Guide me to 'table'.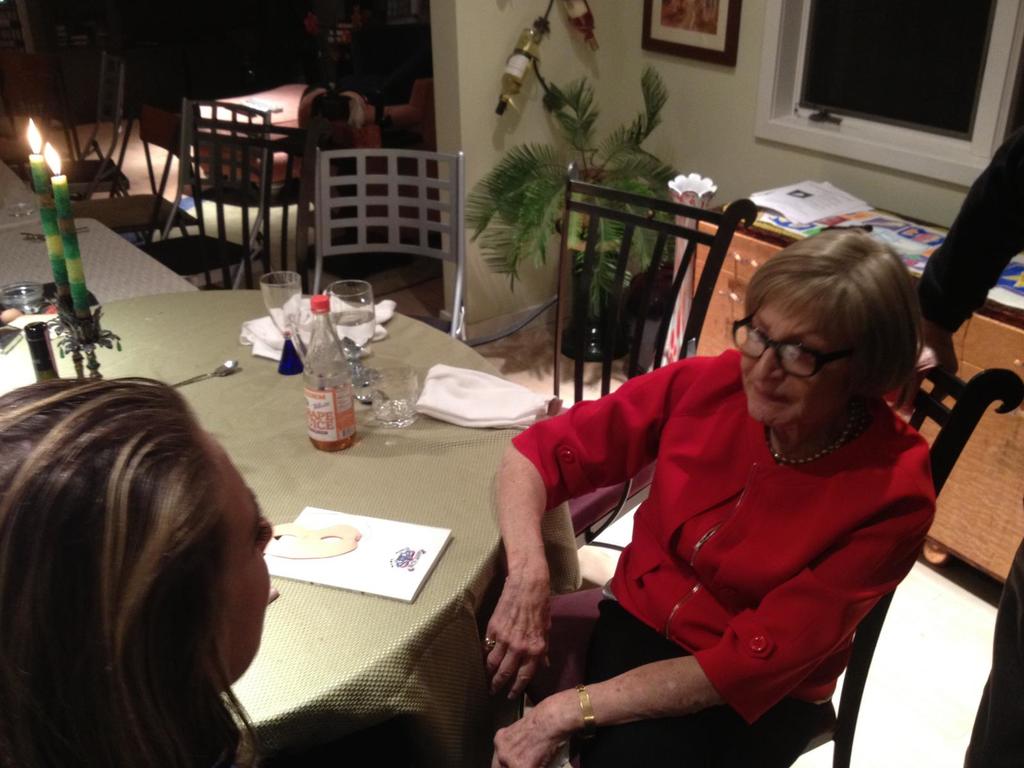
Guidance: select_region(698, 199, 1023, 582).
